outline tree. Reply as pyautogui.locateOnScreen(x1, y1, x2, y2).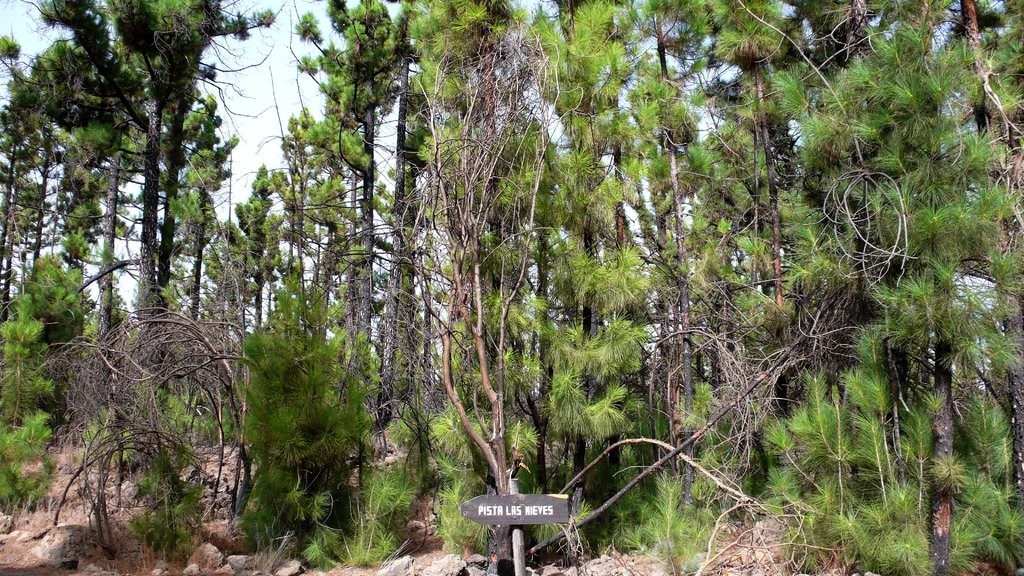
pyautogui.locateOnScreen(947, 0, 1023, 217).
